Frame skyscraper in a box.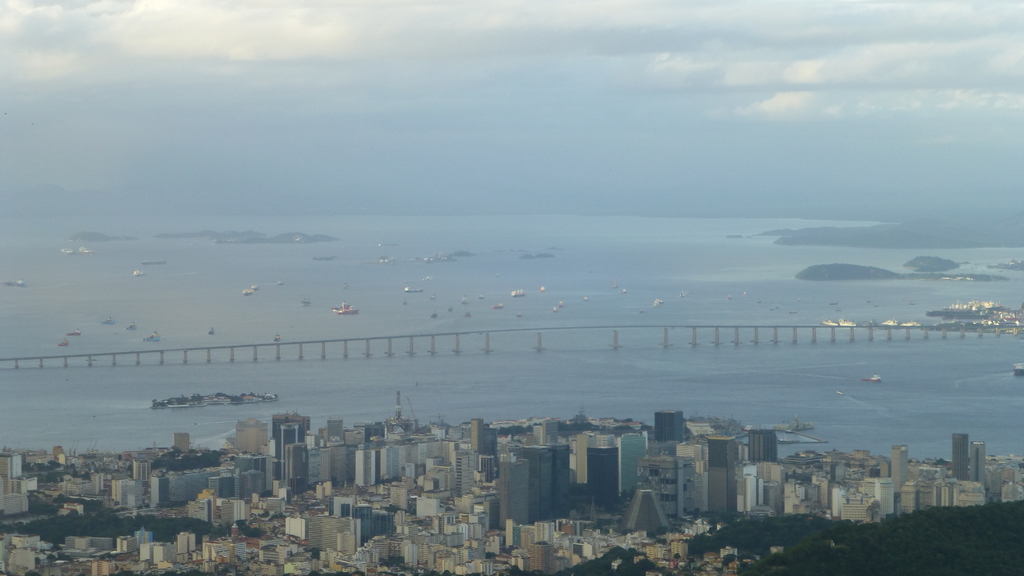
(x1=470, y1=417, x2=481, y2=448).
